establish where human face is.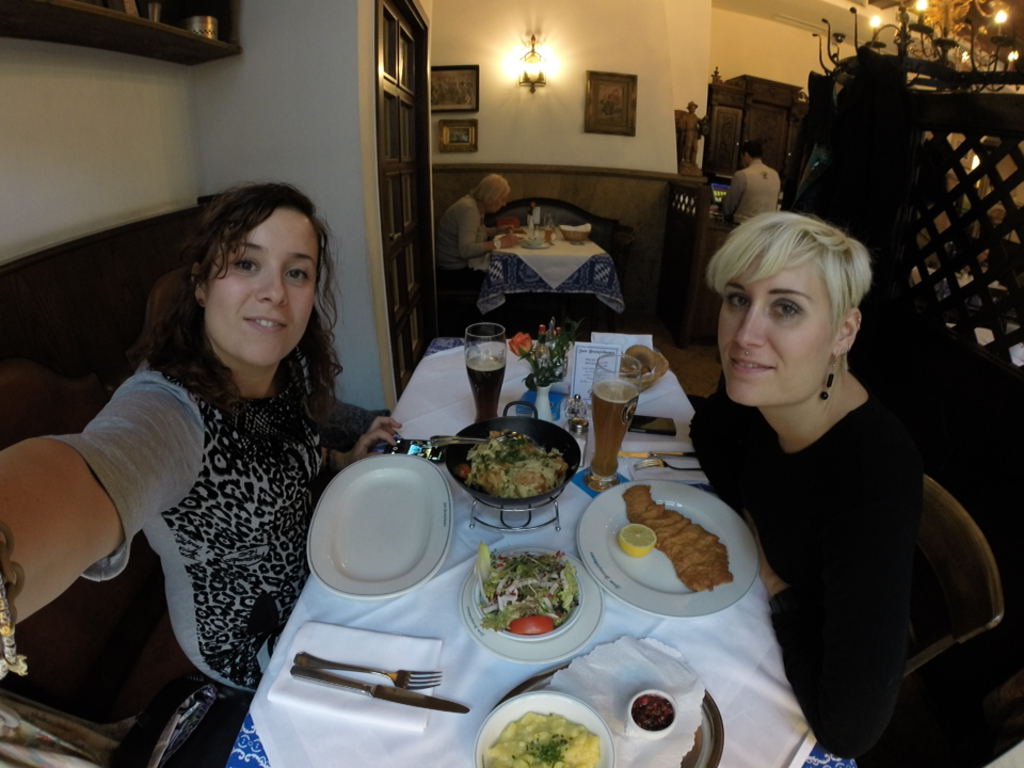
Established at [485,190,506,213].
